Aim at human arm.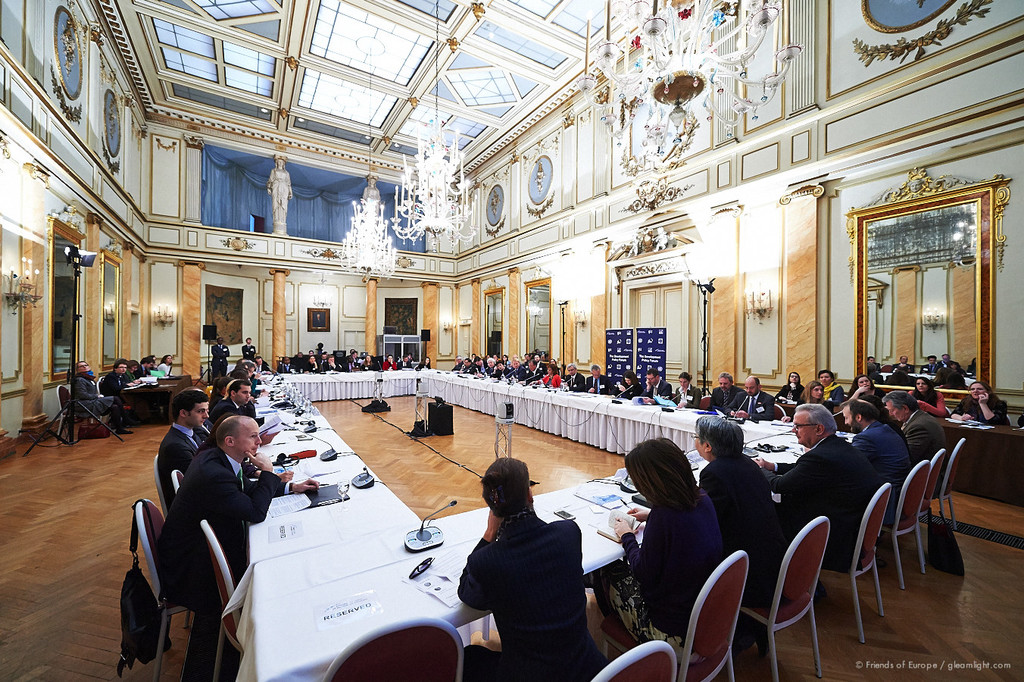
Aimed at [742, 398, 774, 421].
